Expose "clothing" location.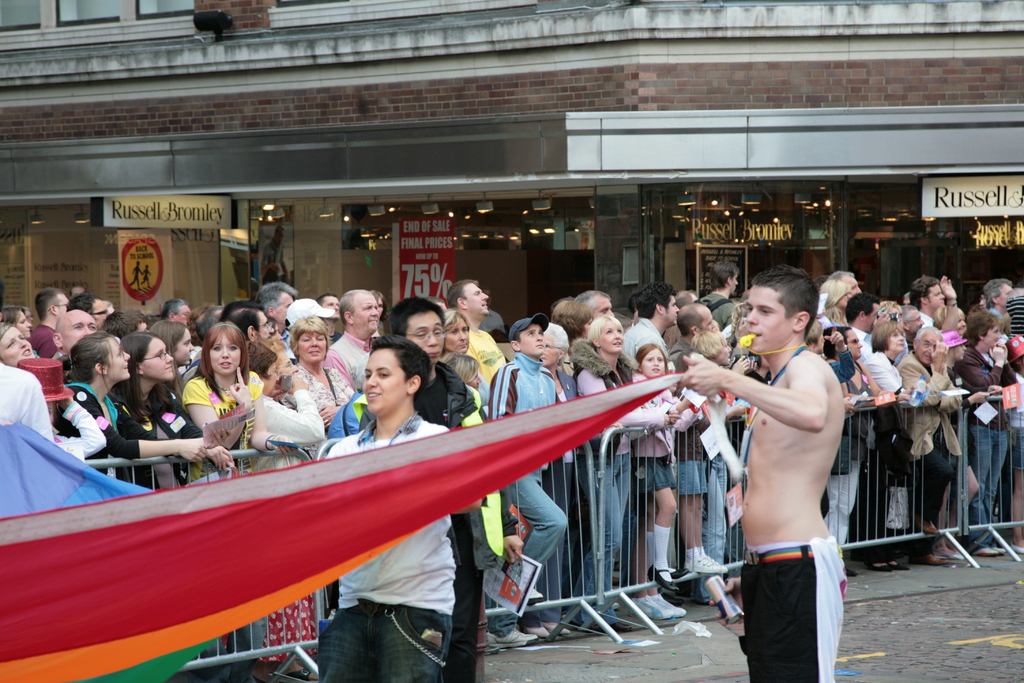
Exposed at pyautogui.locateOnScreen(68, 388, 152, 506).
